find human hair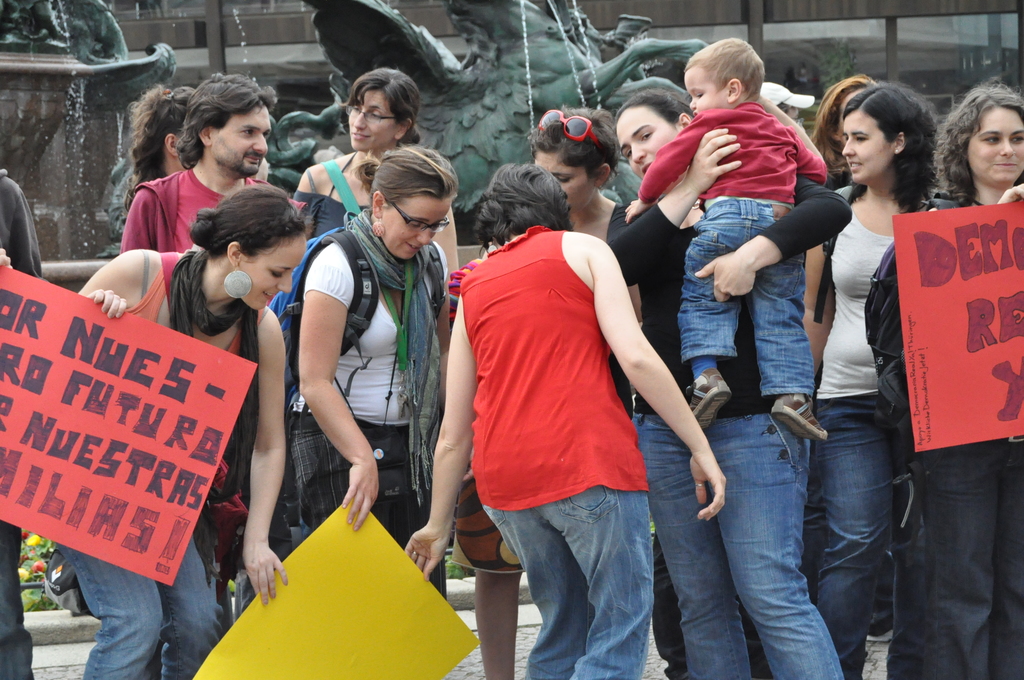
532 106 625 189
